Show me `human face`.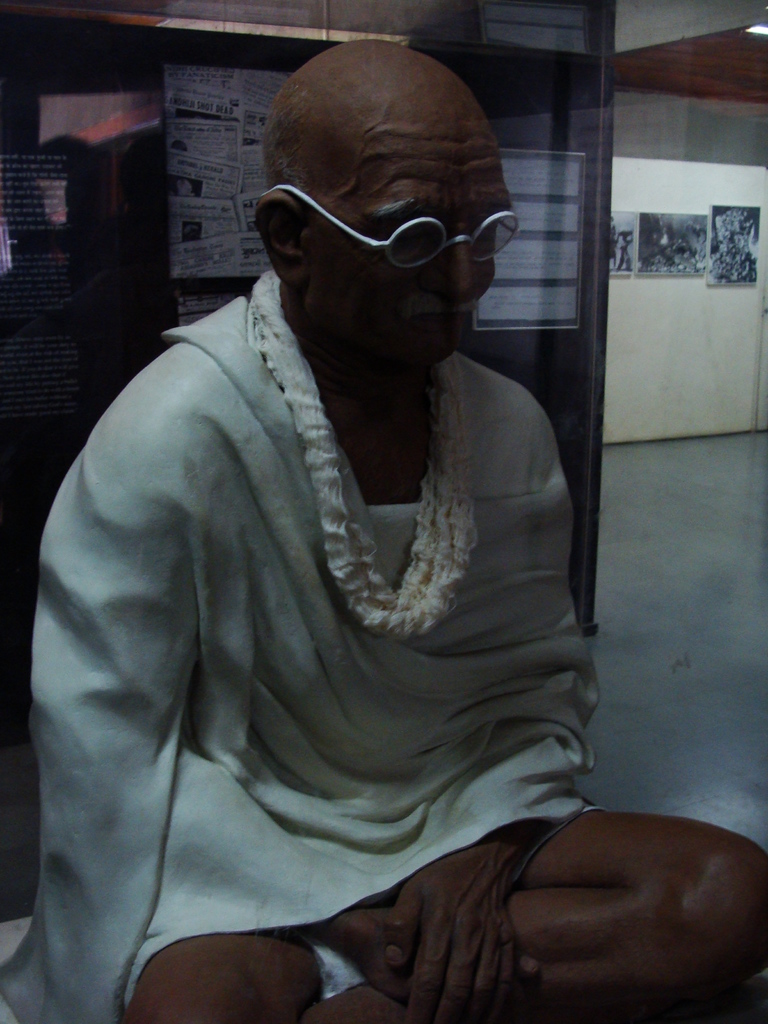
`human face` is here: (298,141,512,373).
